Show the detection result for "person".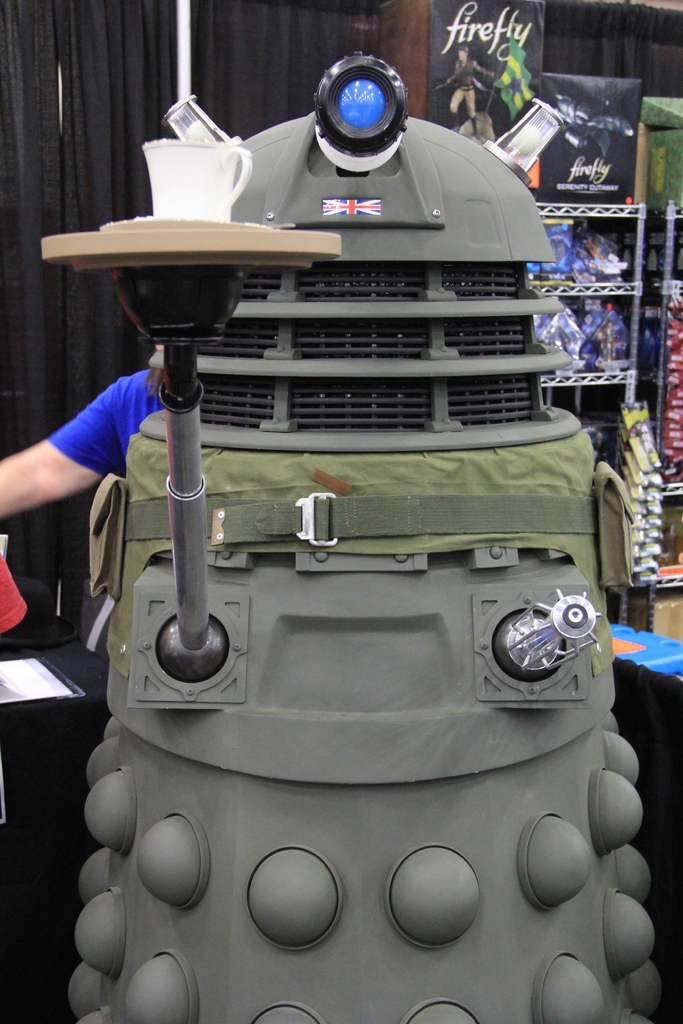
rect(0, 352, 161, 519).
